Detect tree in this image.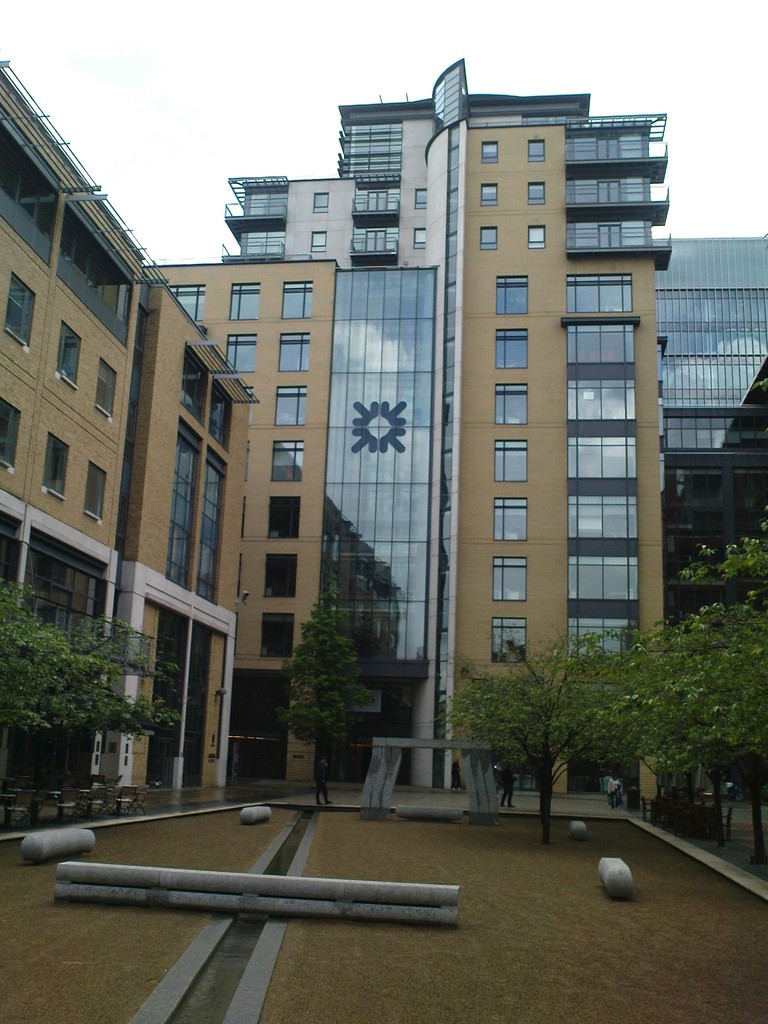
Detection: BBox(628, 588, 767, 852).
